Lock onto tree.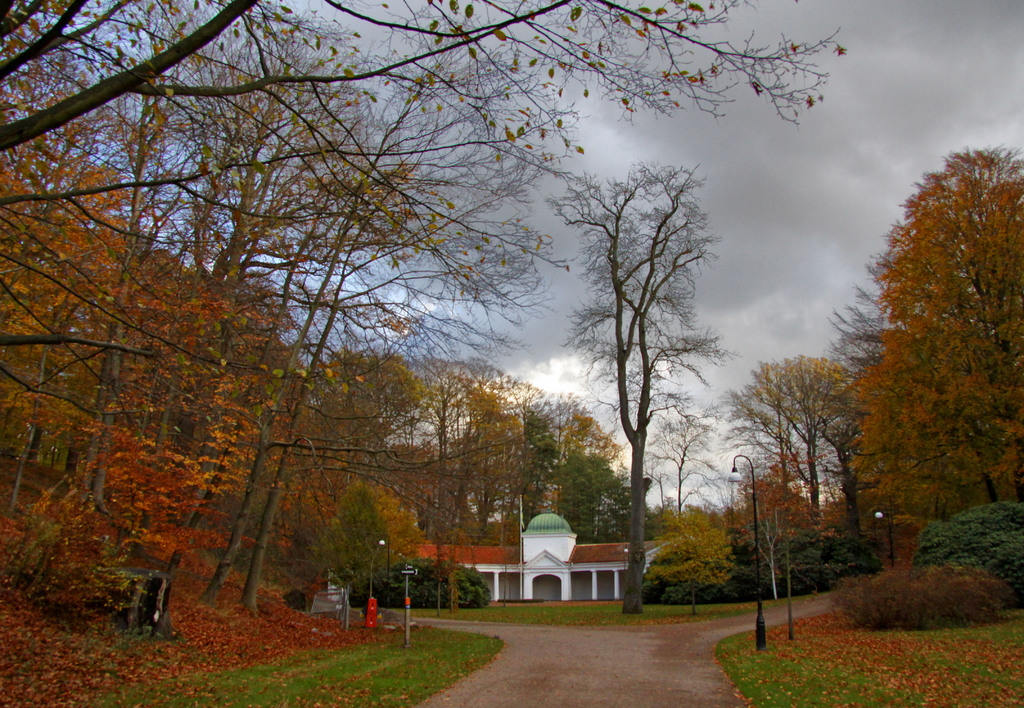
Locked: x1=908, y1=487, x2=1023, y2=611.
